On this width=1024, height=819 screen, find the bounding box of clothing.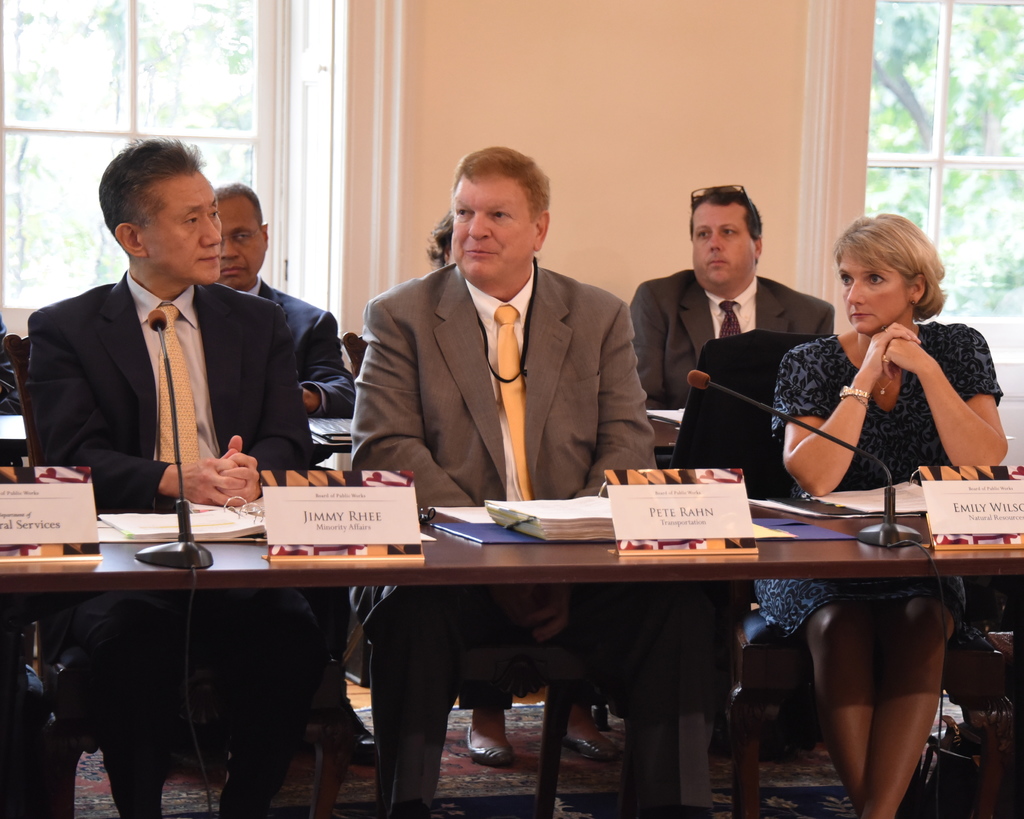
Bounding box: <region>751, 321, 1005, 646</region>.
